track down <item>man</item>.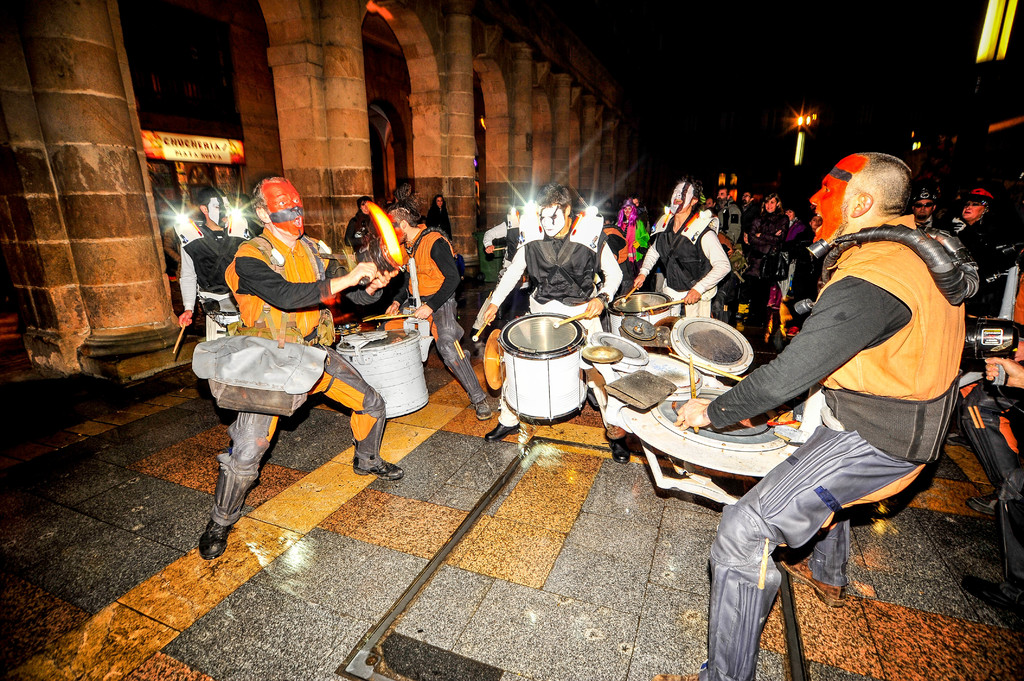
Tracked to Rect(166, 185, 245, 345).
